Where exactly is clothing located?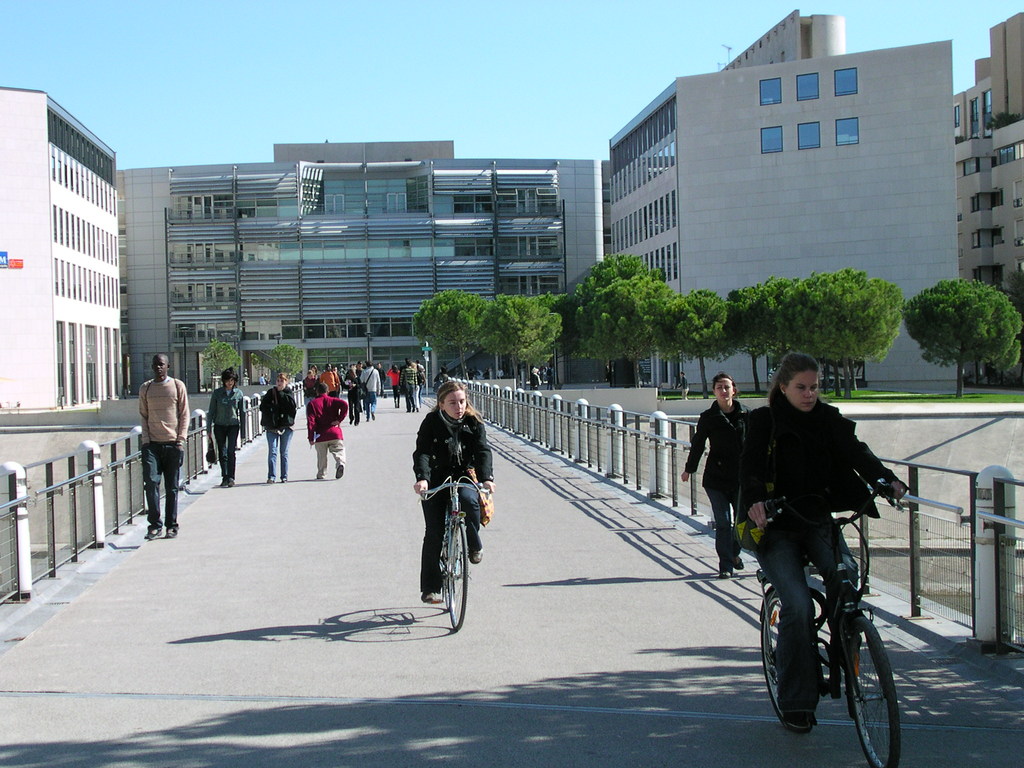
Its bounding box is region(677, 374, 689, 397).
